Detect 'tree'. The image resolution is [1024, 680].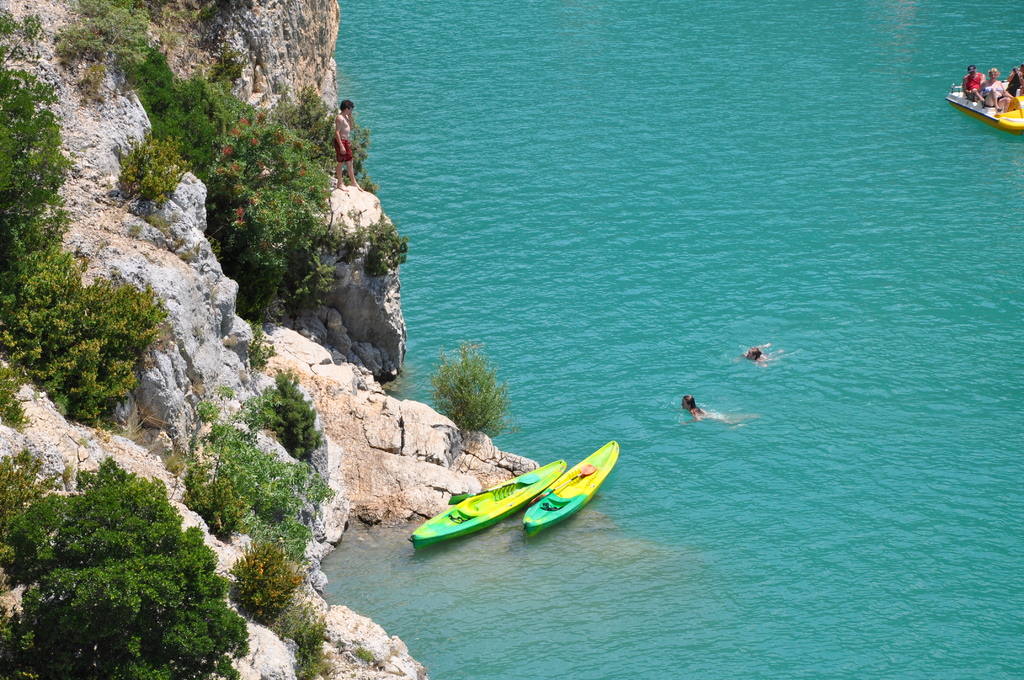
(0,1,89,290).
